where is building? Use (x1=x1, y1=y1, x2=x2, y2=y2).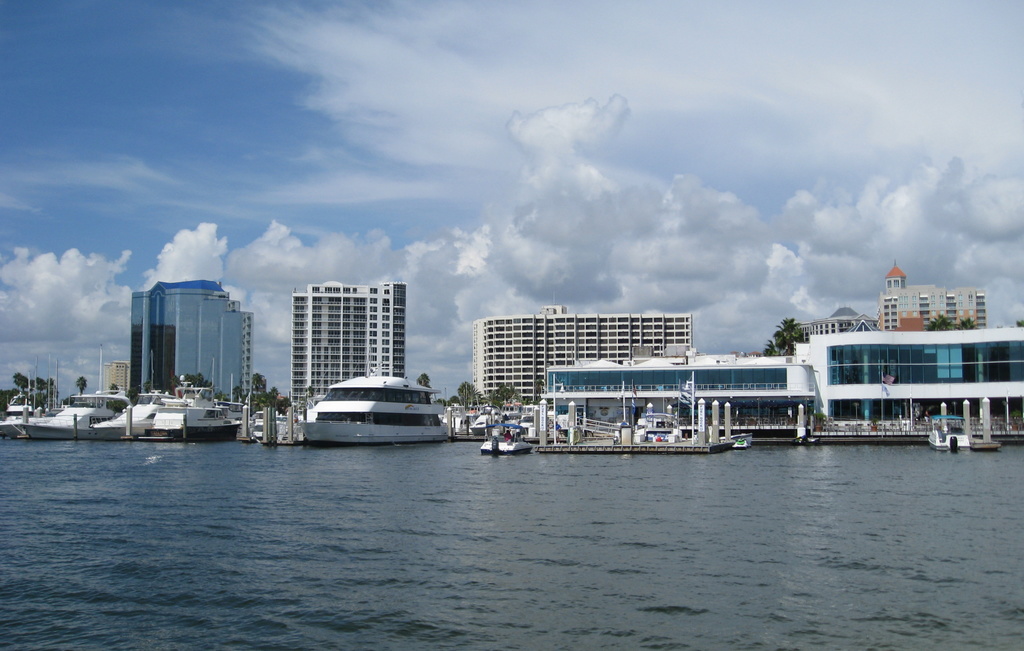
(x1=785, y1=302, x2=871, y2=341).
